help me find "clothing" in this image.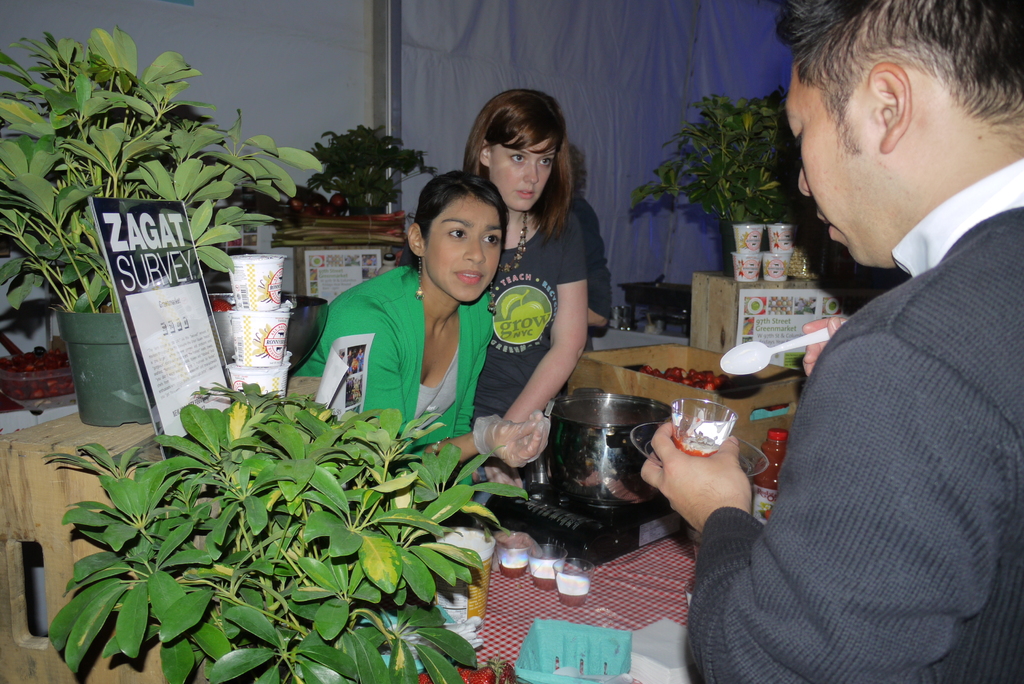
Found it: <box>292,259,490,457</box>.
